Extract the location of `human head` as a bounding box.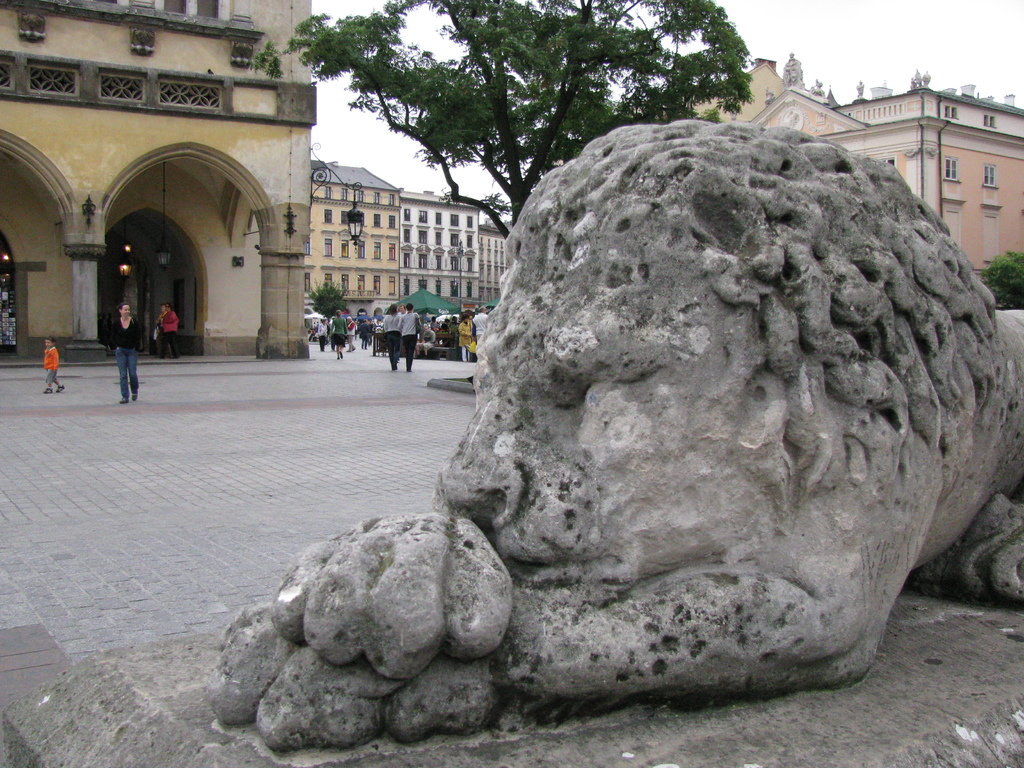
region(348, 317, 355, 323).
